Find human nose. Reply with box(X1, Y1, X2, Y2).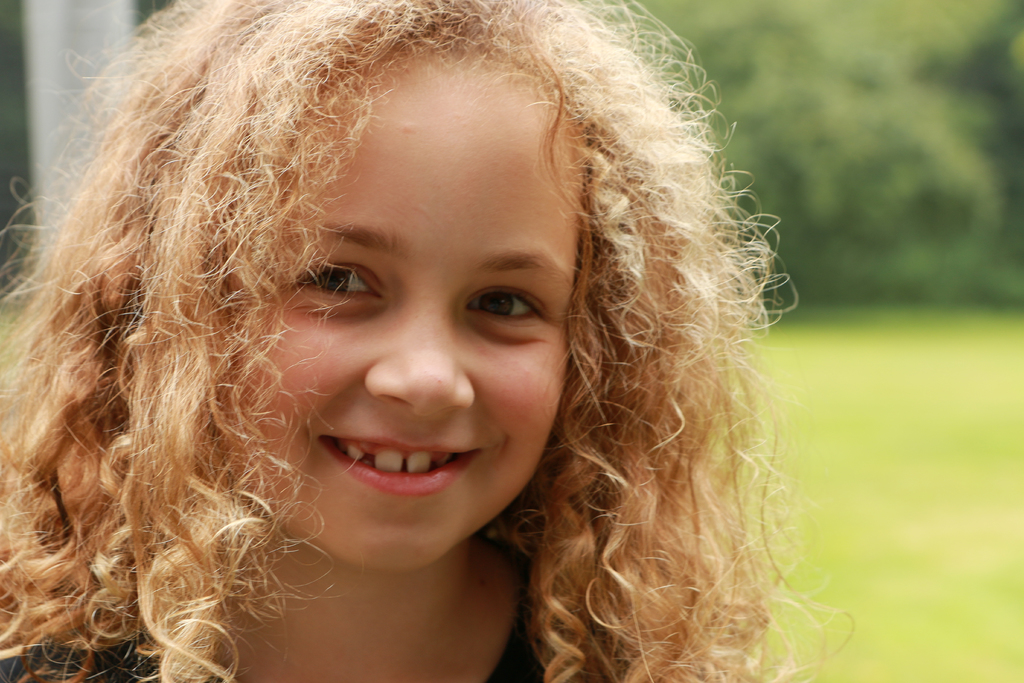
box(361, 293, 477, 413).
